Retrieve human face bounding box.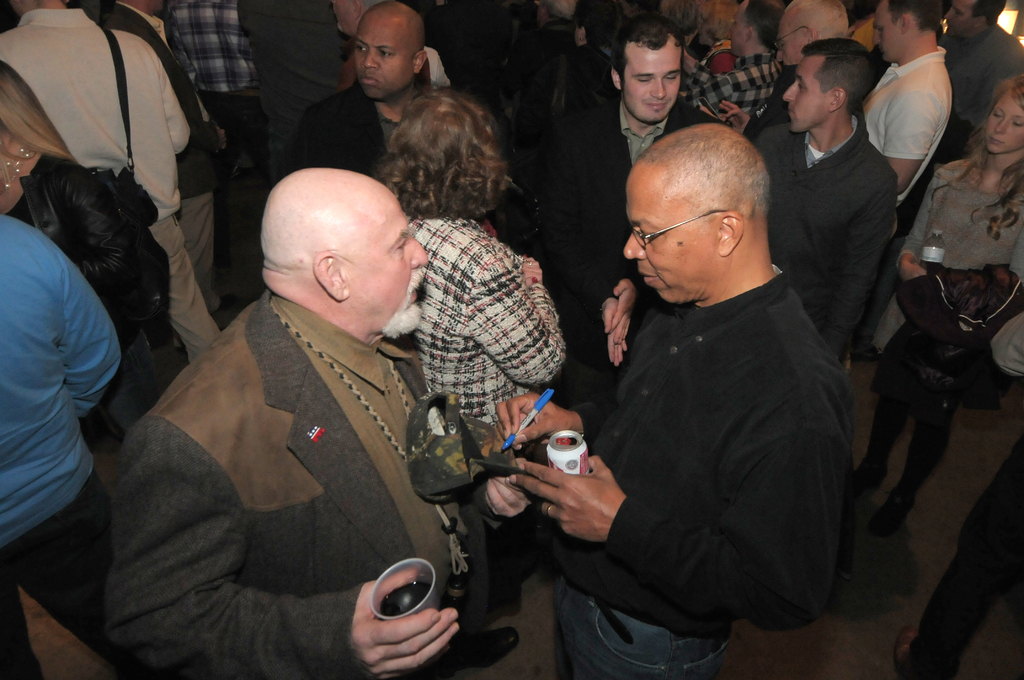
Bounding box: [left=333, top=202, right=428, bottom=317].
